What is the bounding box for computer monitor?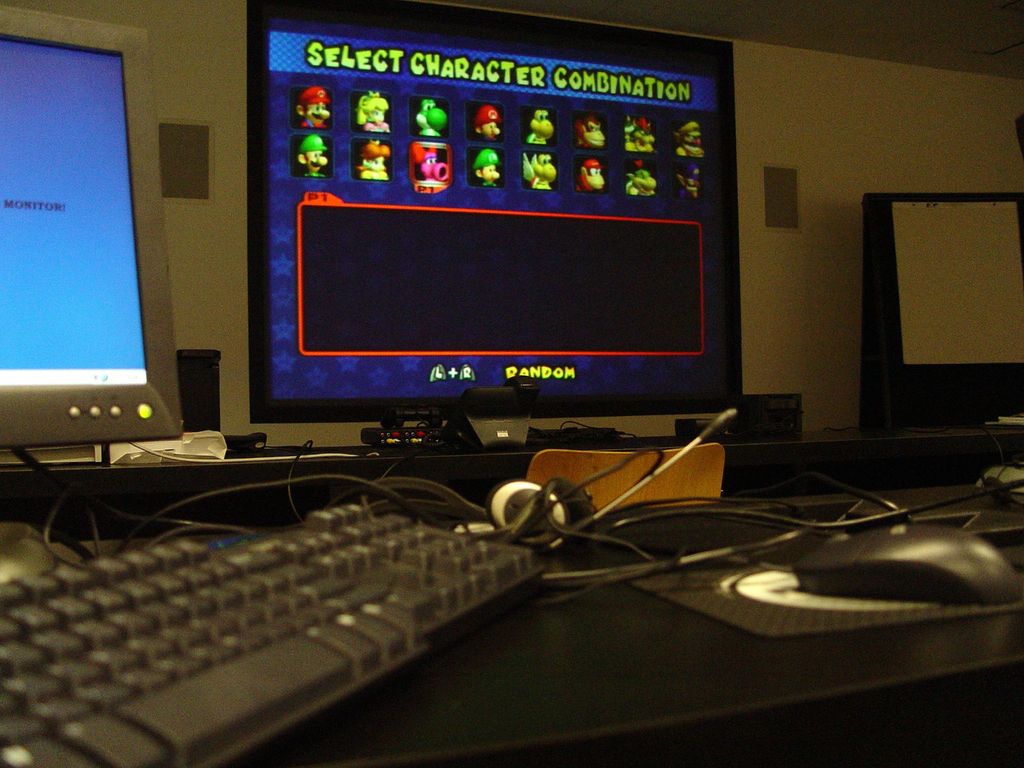
211, 13, 747, 475.
